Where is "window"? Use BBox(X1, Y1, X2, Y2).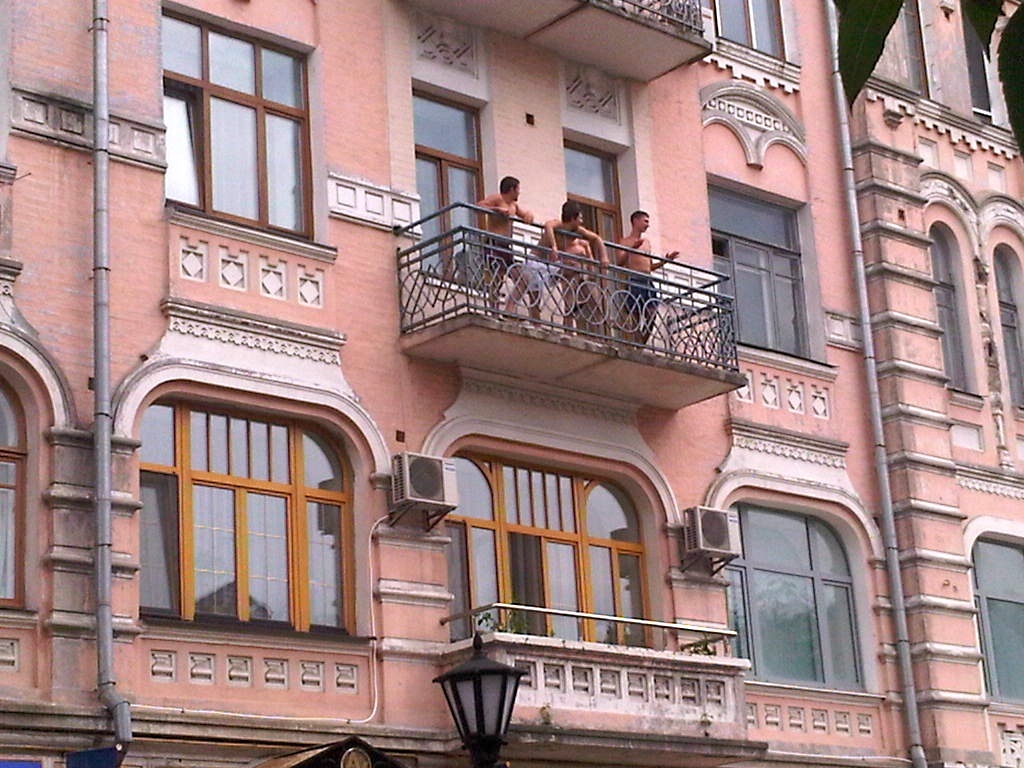
BBox(713, 493, 866, 693).
